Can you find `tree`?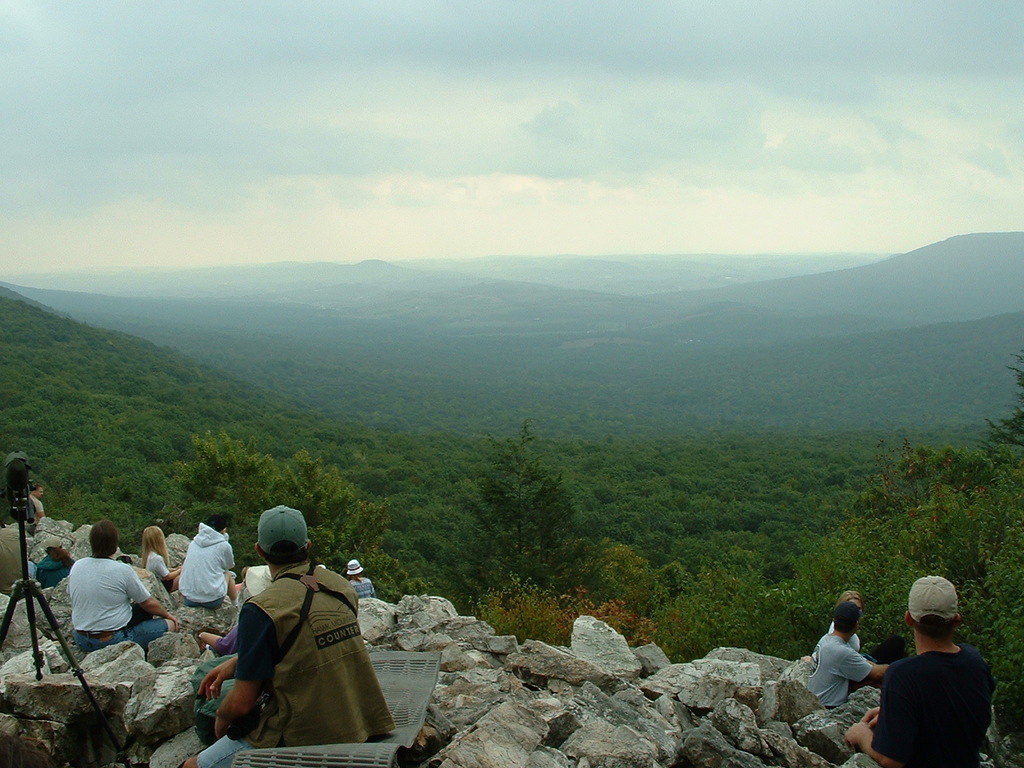
Yes, bounding box: x1=673, y1=435, x2=1023, y2=763.
